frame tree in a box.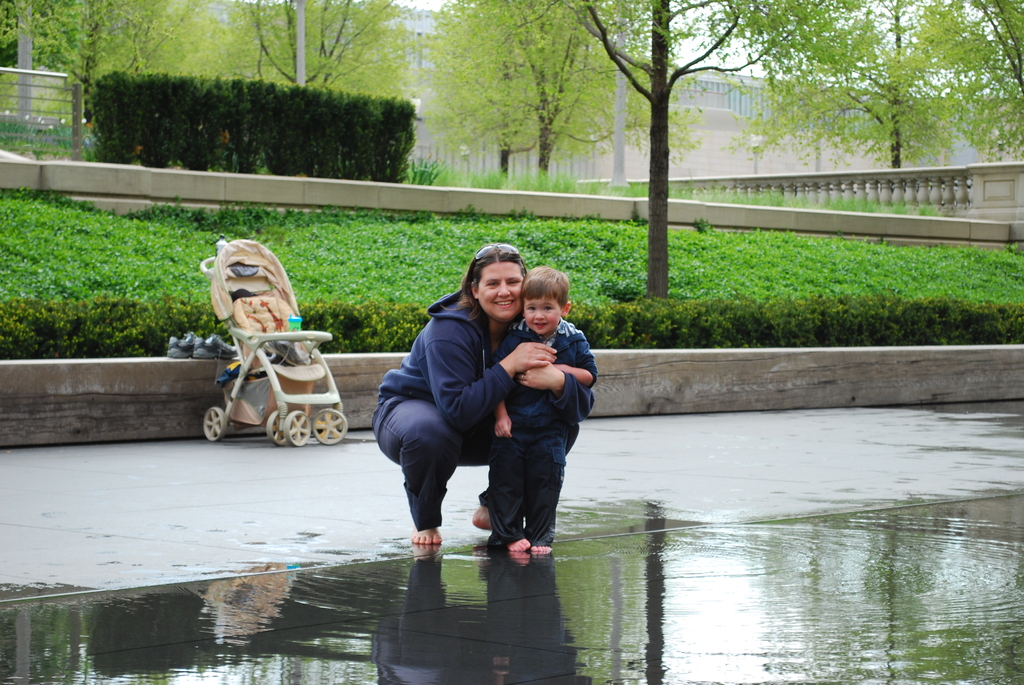
<box>106,0,200,87</box>.
